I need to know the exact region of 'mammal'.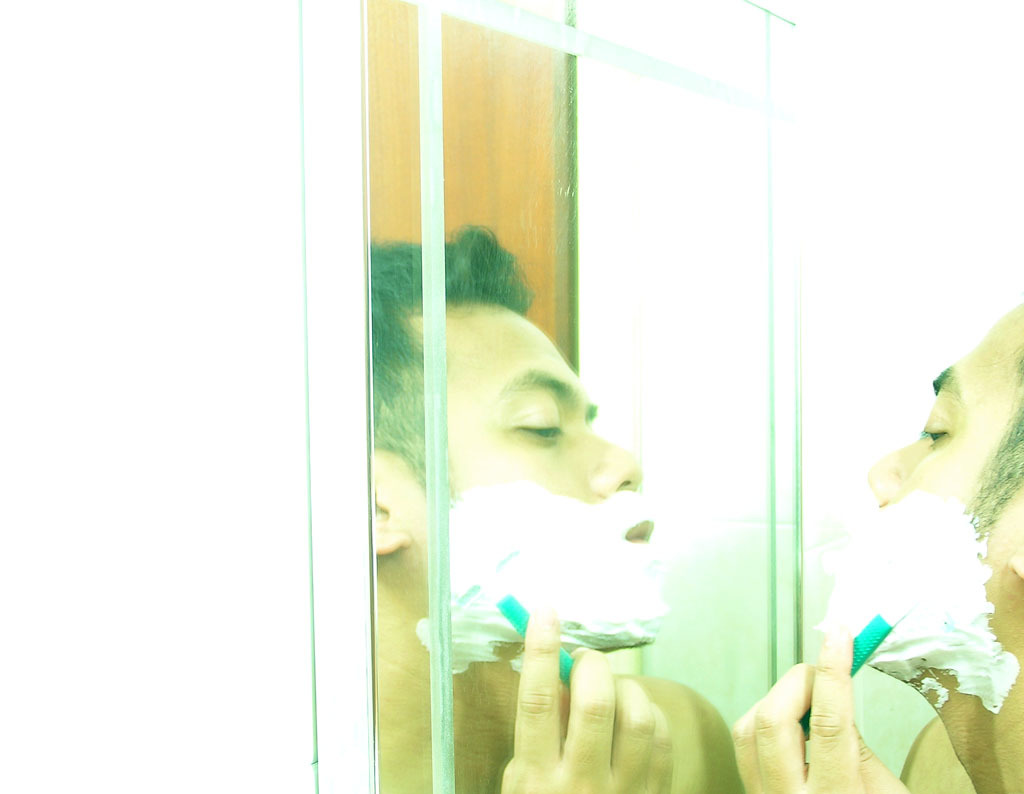
Region: crop(374, 220, 743, 793).
